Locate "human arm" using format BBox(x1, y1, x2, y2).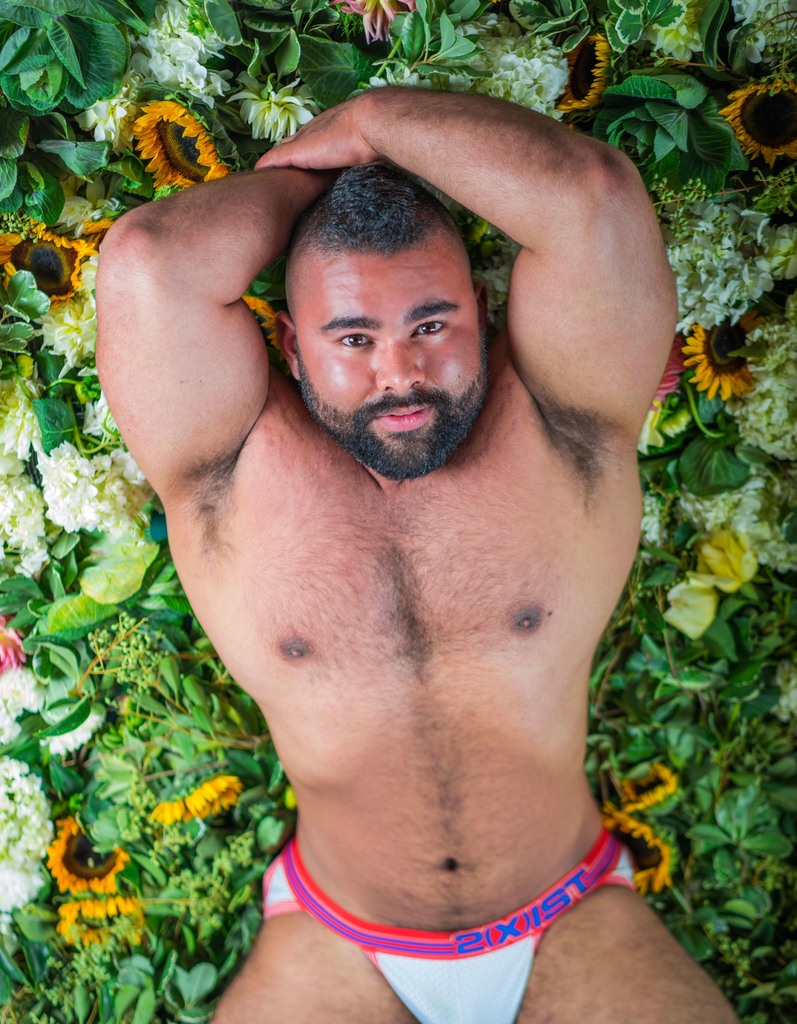
BBox(86, 147, 338, 507).
